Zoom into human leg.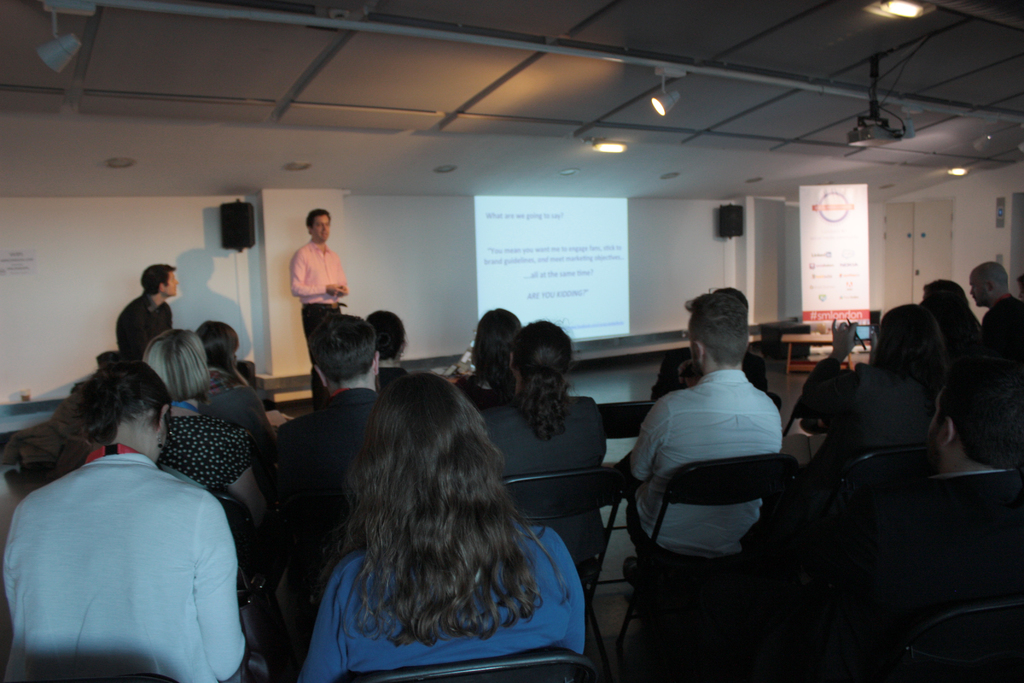
Zoom target: select_region(305, 308, 328, 399).
